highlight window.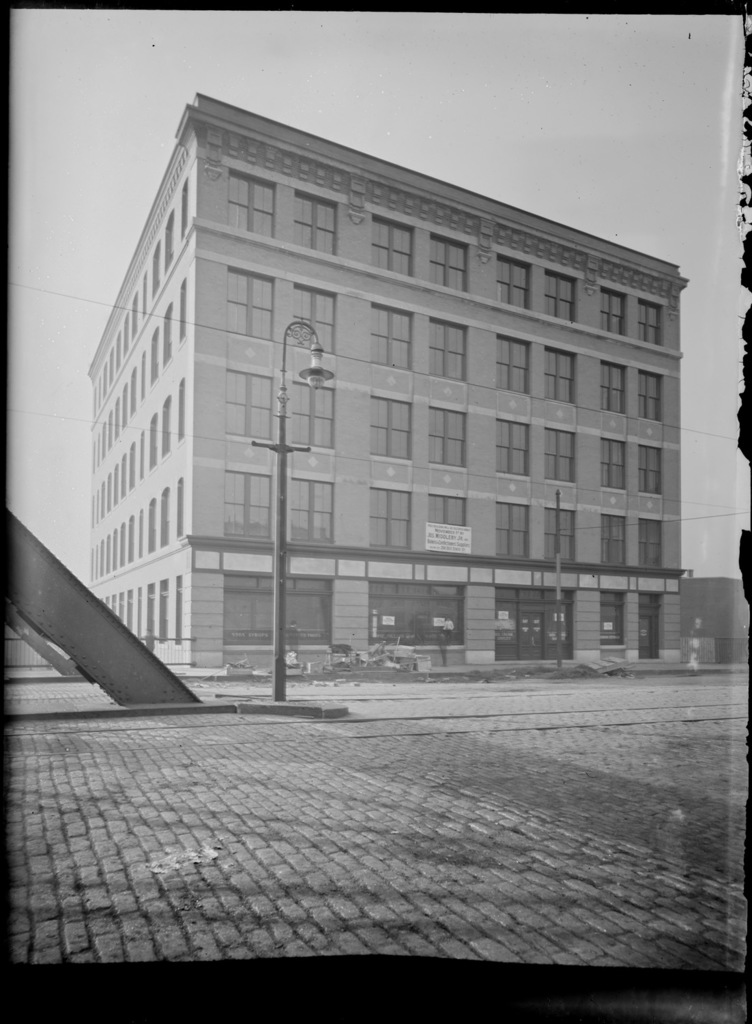
Highlighted region: (left=221, top=477, right=274, bottom=550).
